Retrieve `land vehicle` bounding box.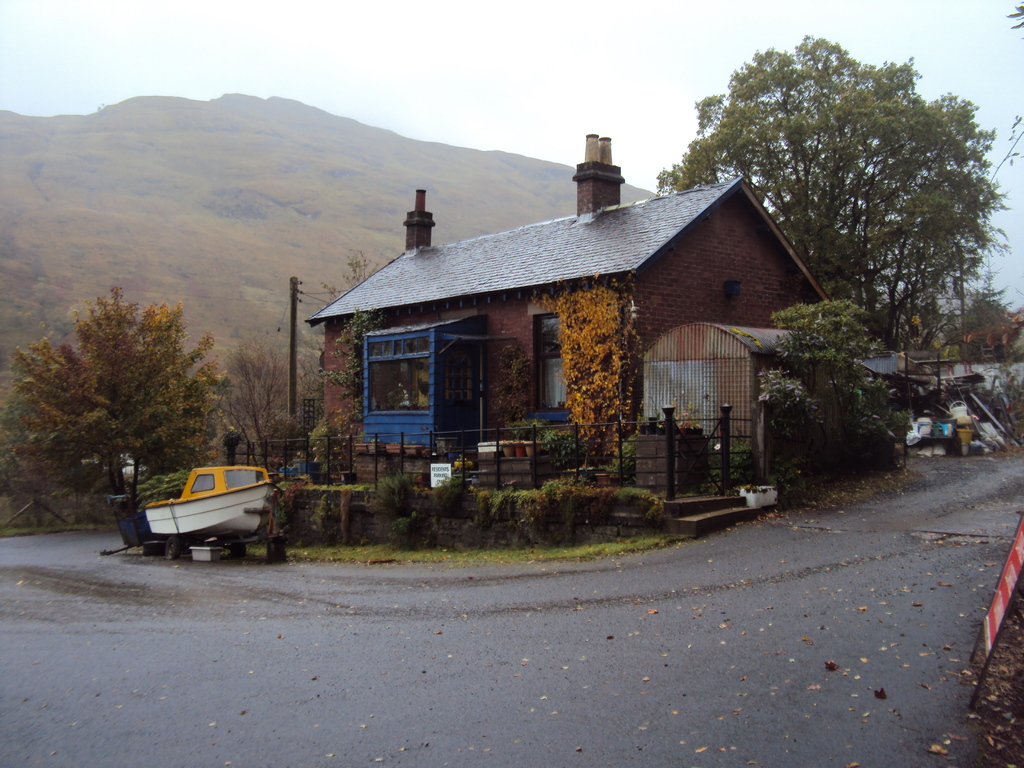
Bounding box: [x1=120, y1=458, x2=282, y2=556].
